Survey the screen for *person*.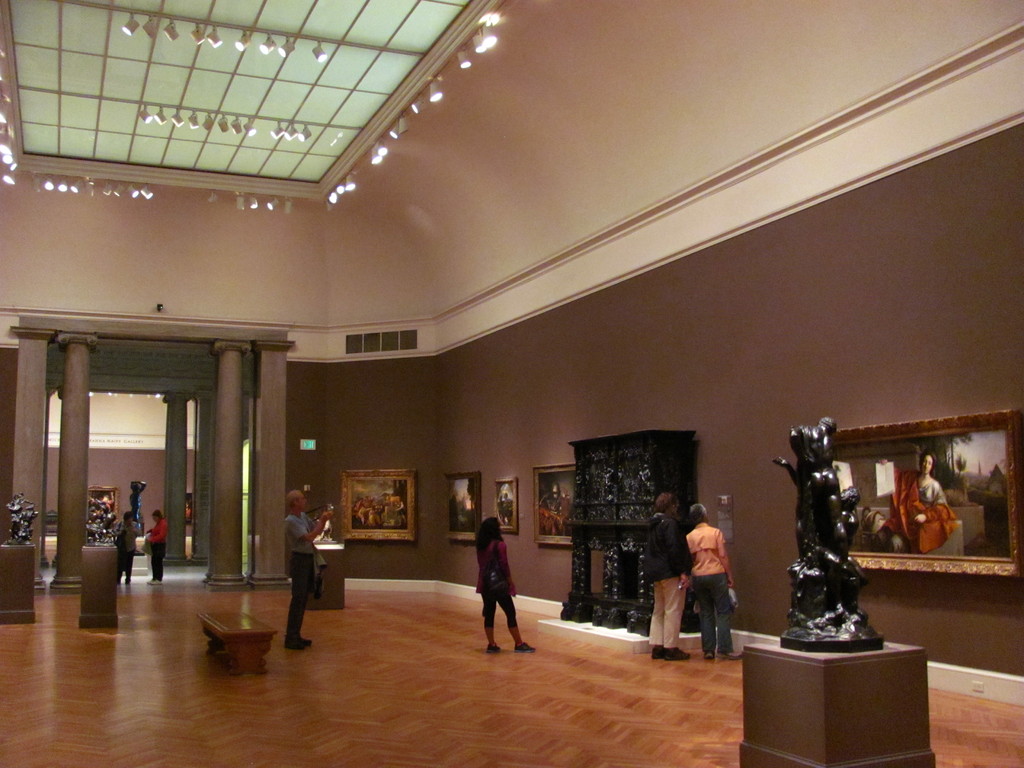
Survey found: select_region(875, 451, 947, 558).
